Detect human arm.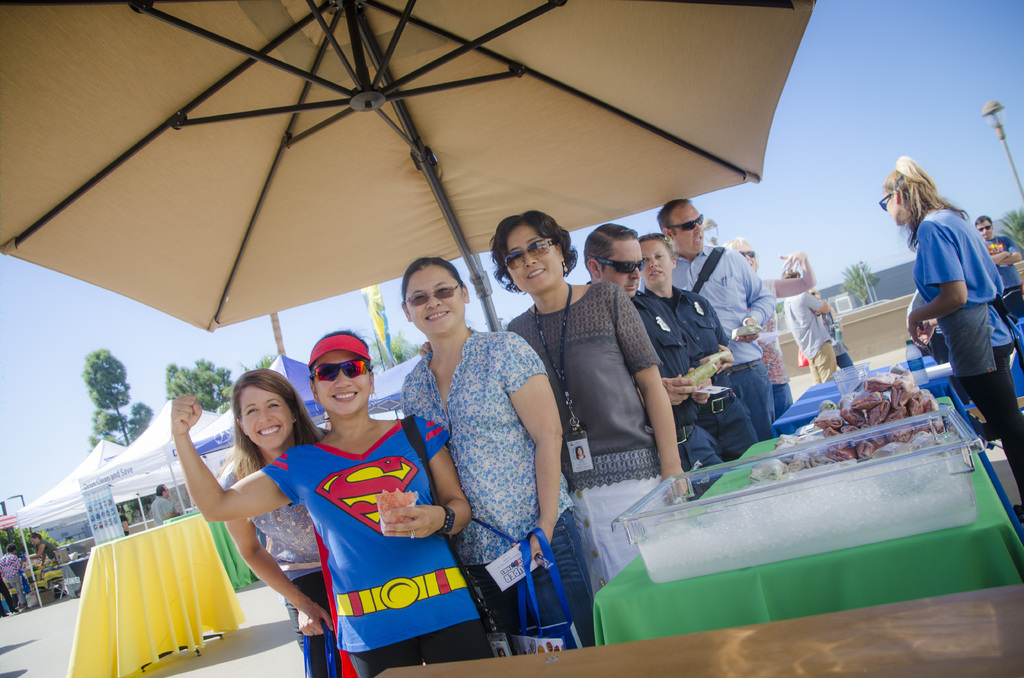
Detected at region(660, 373, 689, 407).
